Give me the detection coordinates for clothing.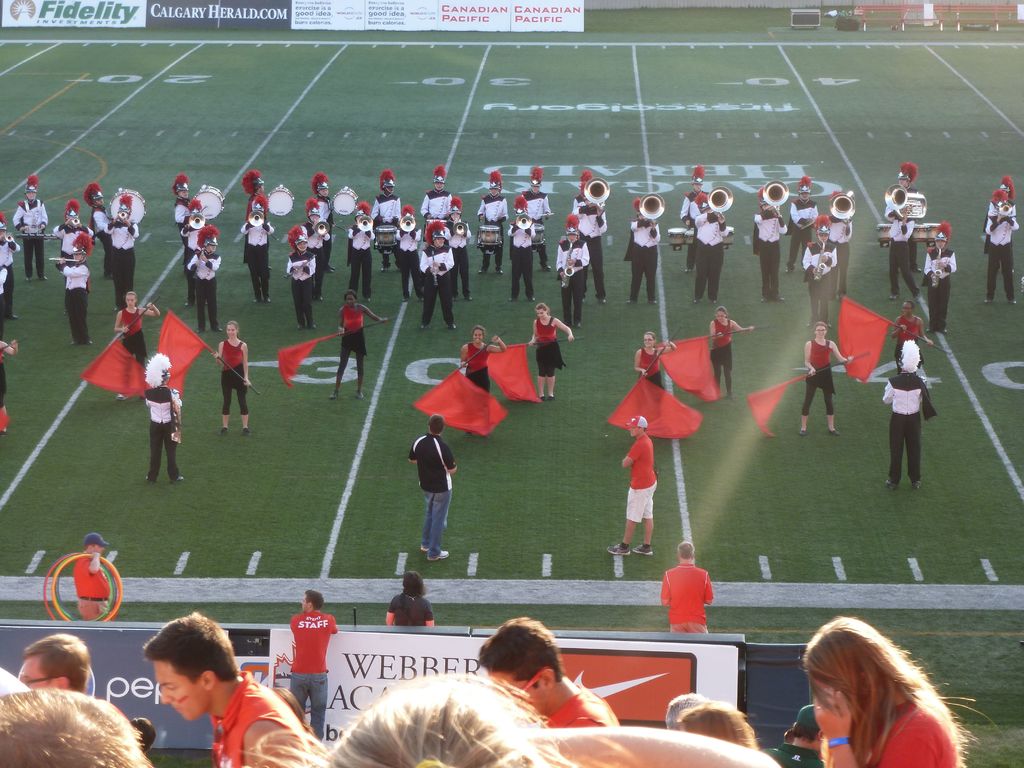
left=174, top=197, right=189, bottom=232.
